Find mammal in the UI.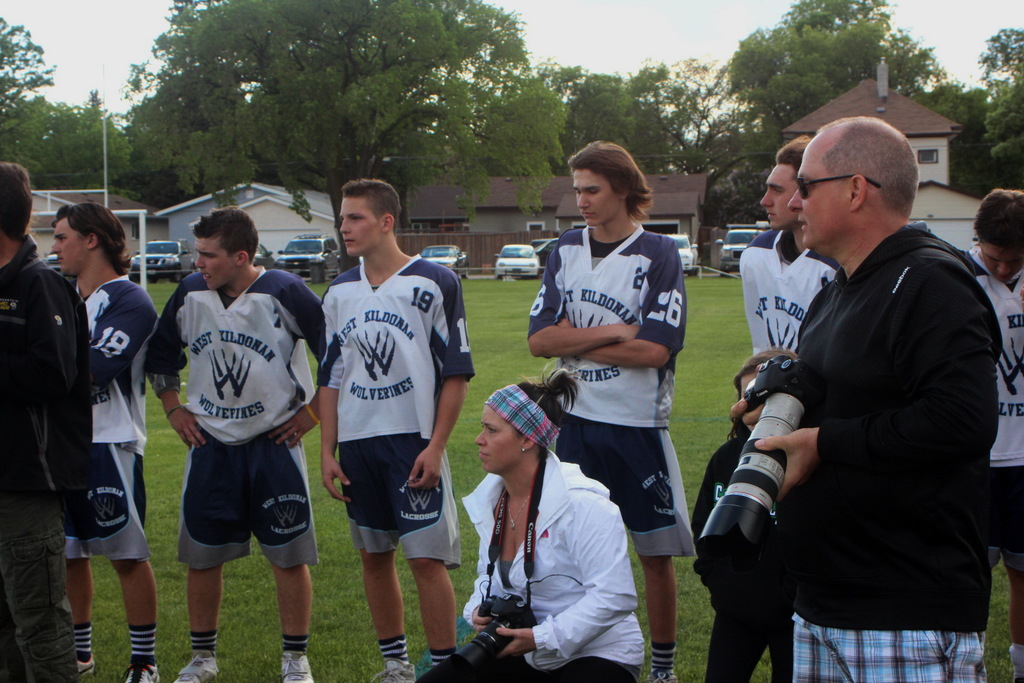
UI element at bbox=[692, 347, 796, 682].
